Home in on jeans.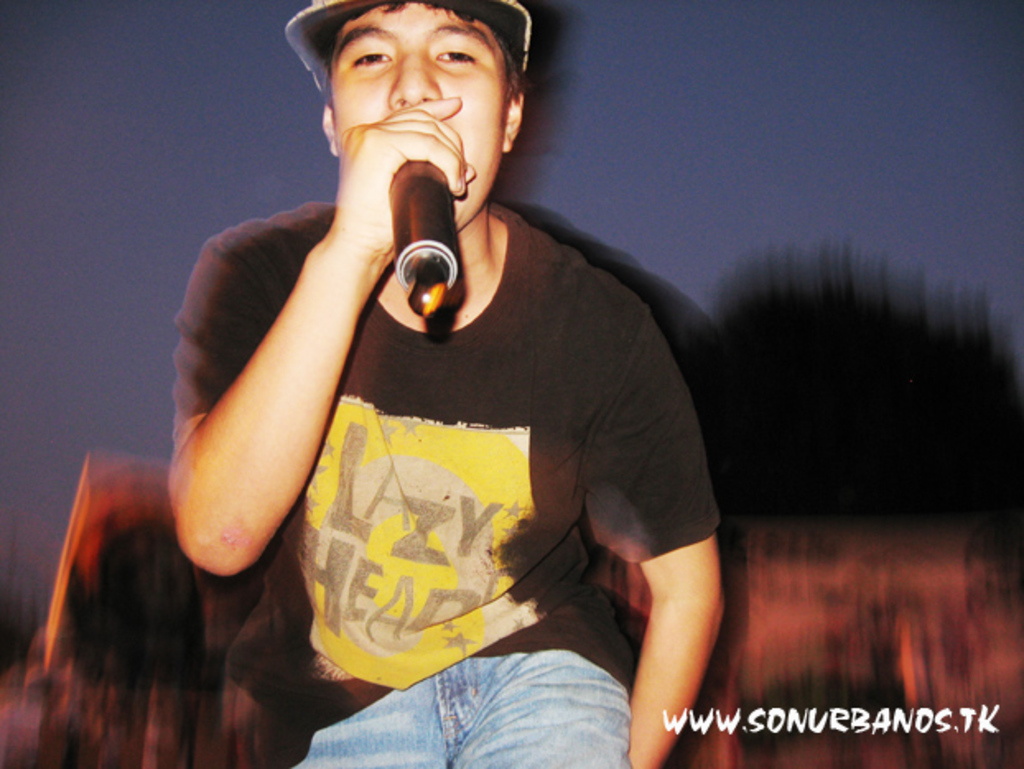
Homed in at bbox=(303, 642, 647, 754).
